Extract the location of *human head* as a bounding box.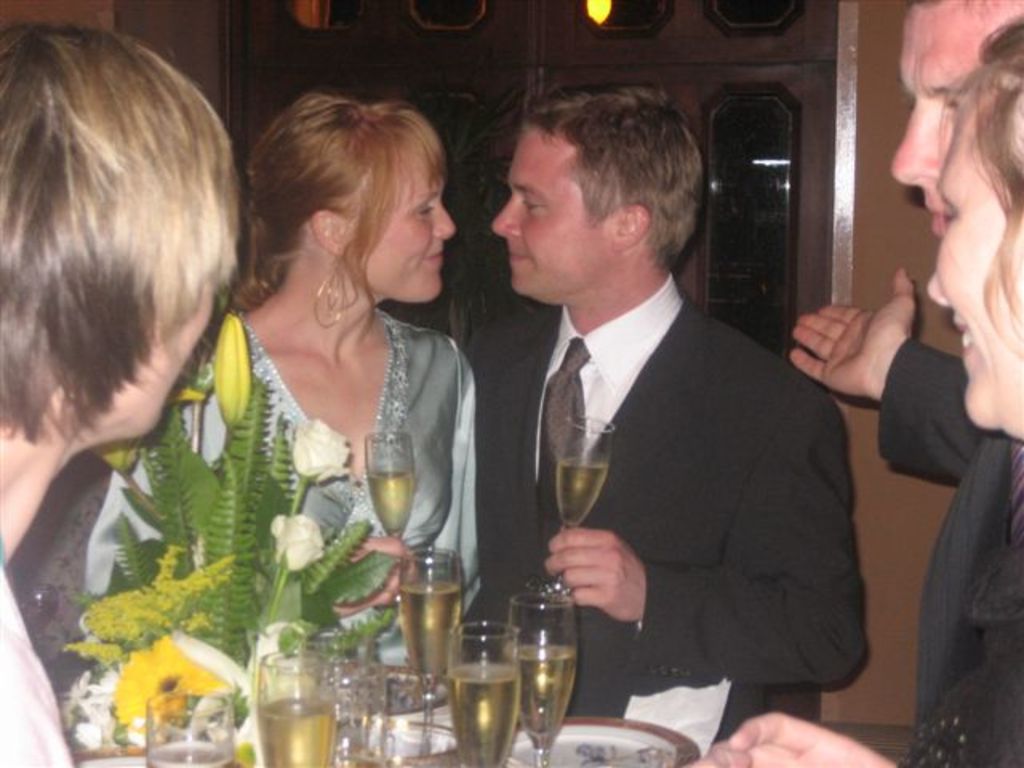
x1=890, y1=0, x2=1022, y2=243.
